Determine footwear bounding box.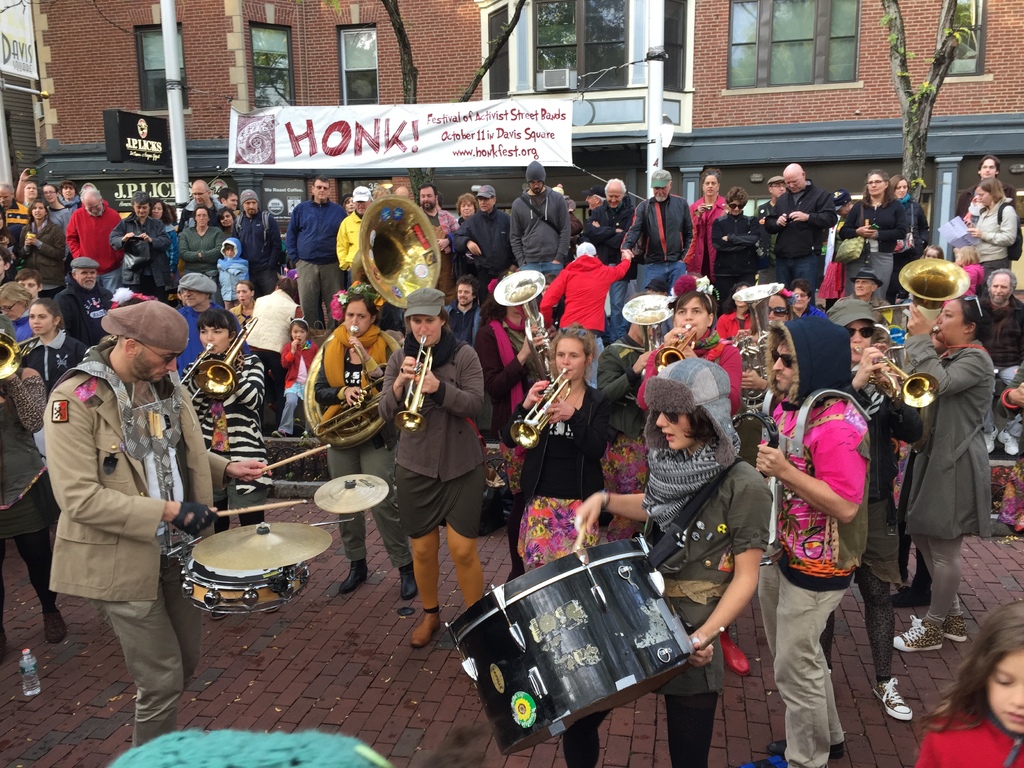
Determined: Rect(892, 612, 945, 651).
